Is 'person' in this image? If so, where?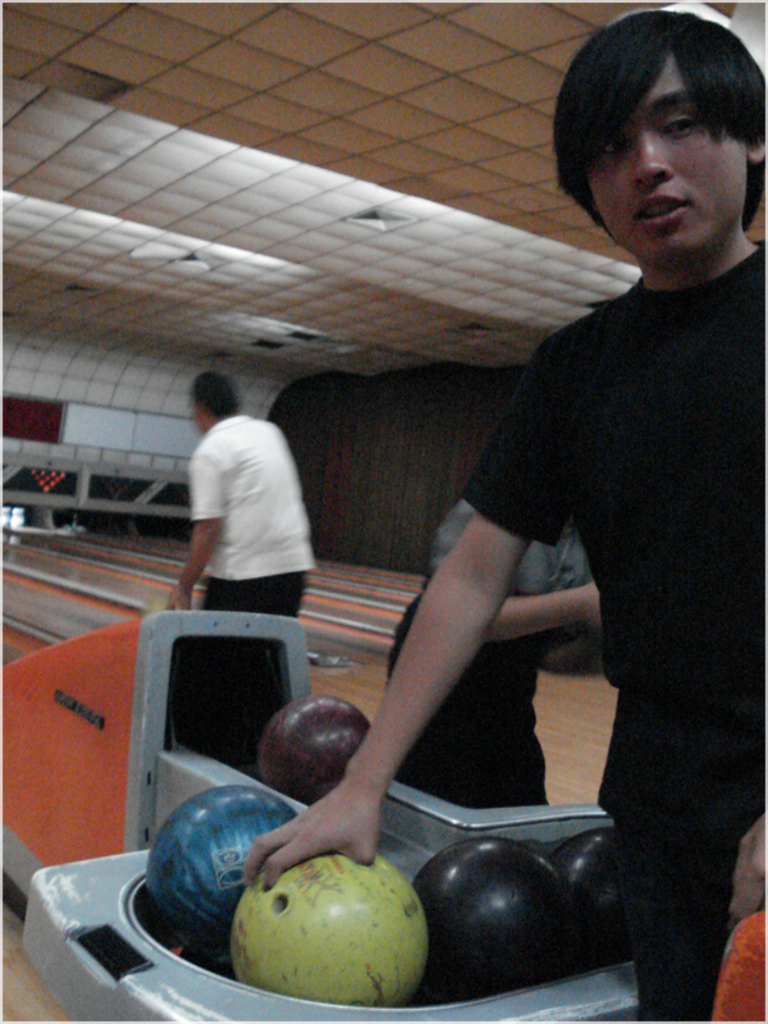
Yes, at pyautogui.locateOnScreen(243, 3, 767, 1023).
